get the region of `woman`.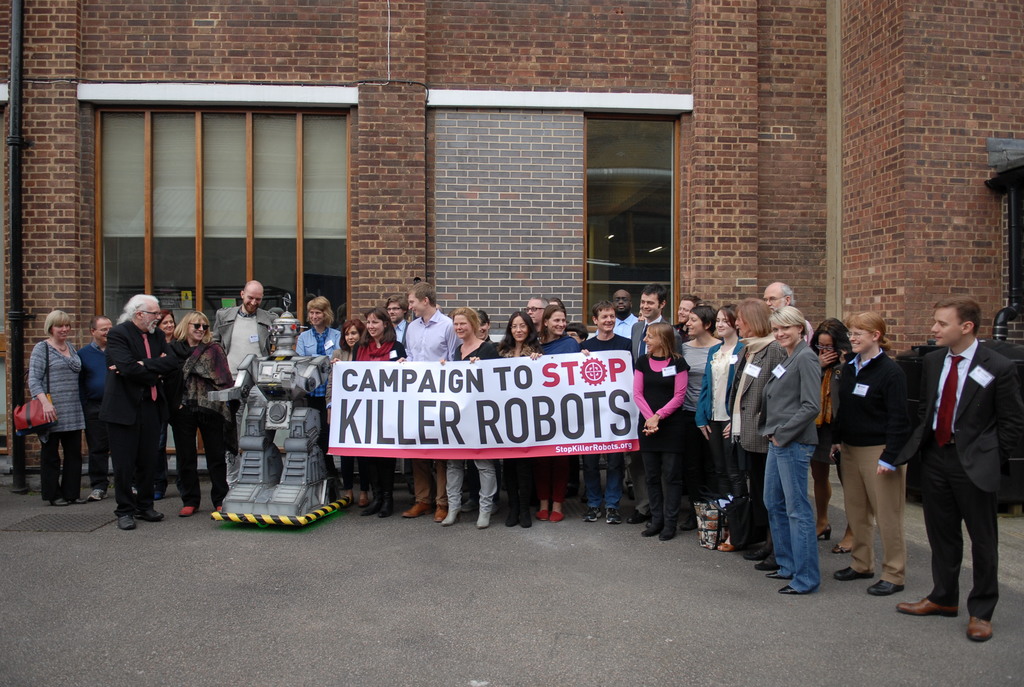
755, 305, 828, 604.
